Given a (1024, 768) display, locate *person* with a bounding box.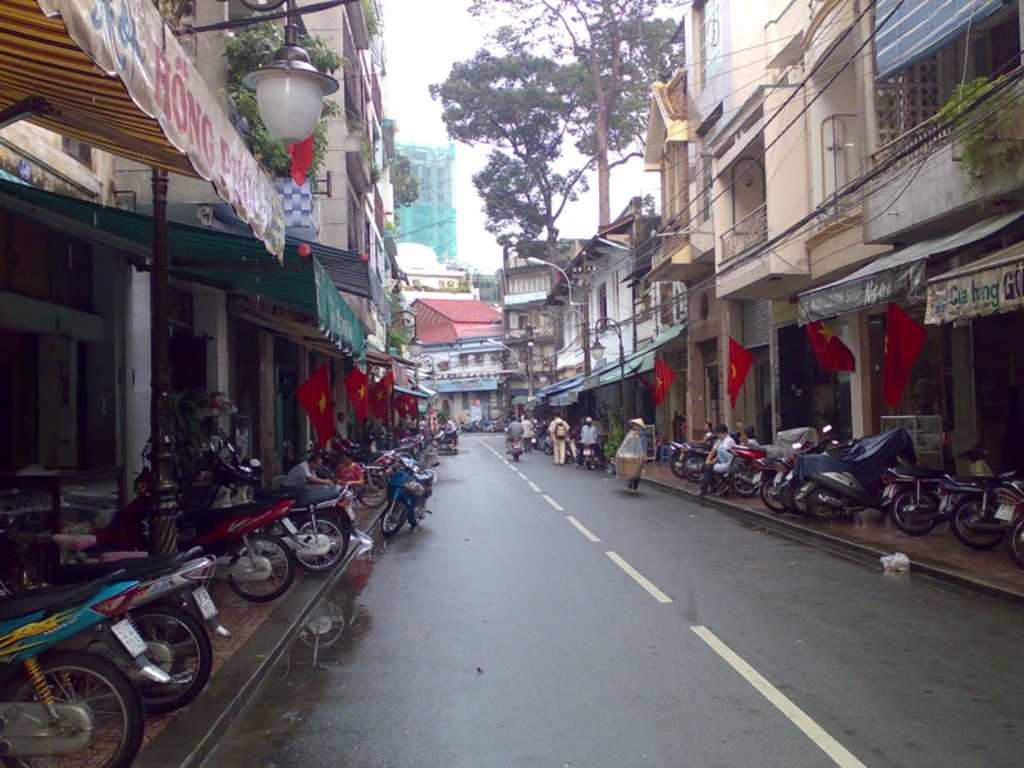
Located: (334, 449, 370, 490).
